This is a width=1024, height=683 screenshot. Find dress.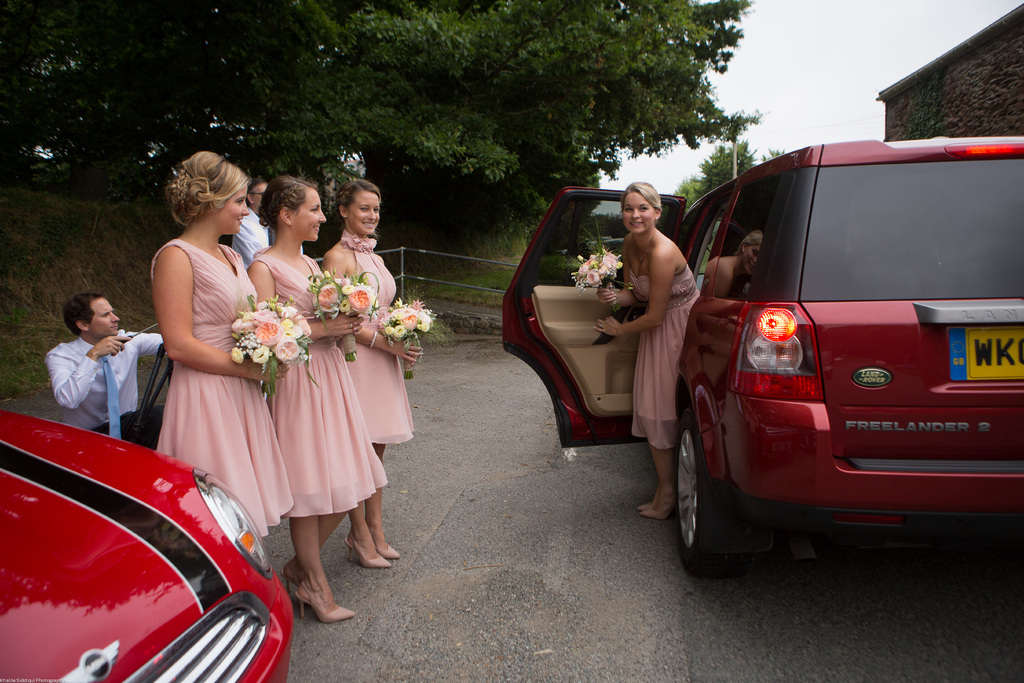
Bounding box: 627/265/697/456.
